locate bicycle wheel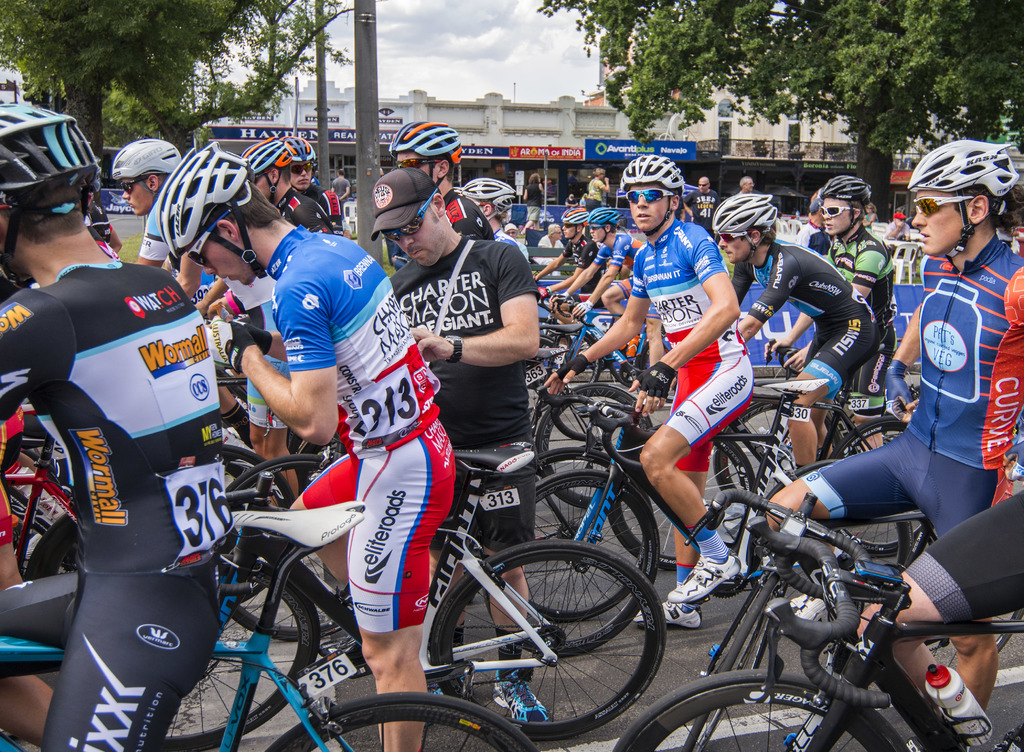
pyautogui.locateOnScreen(490, 469, 675, 616)
